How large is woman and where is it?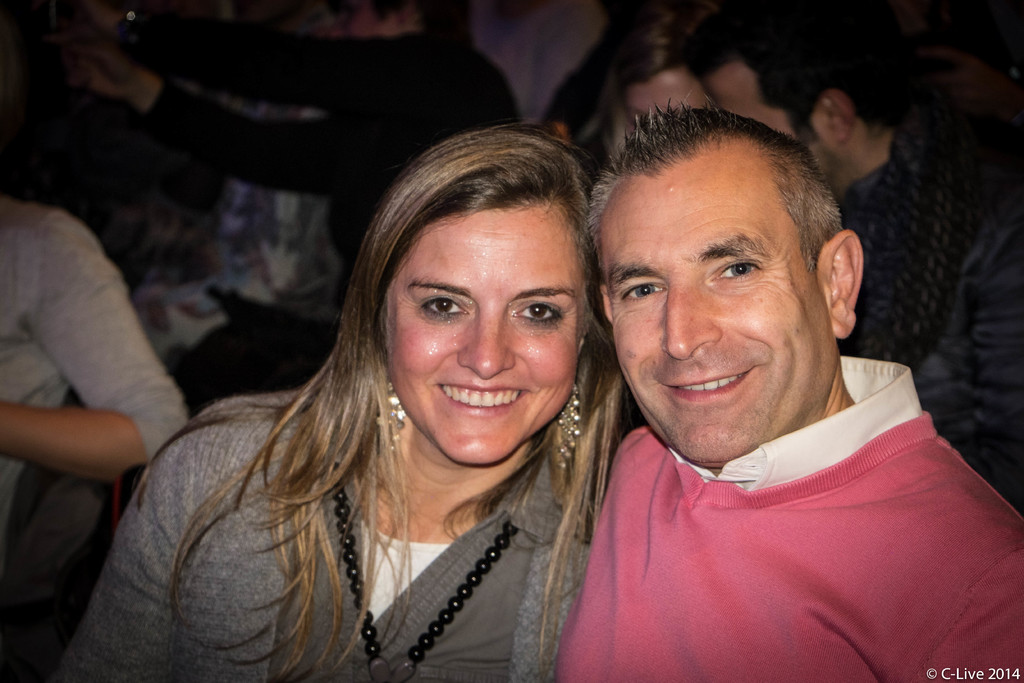
Bounding box: [left=614, top=8, right=714, bottom=131].
